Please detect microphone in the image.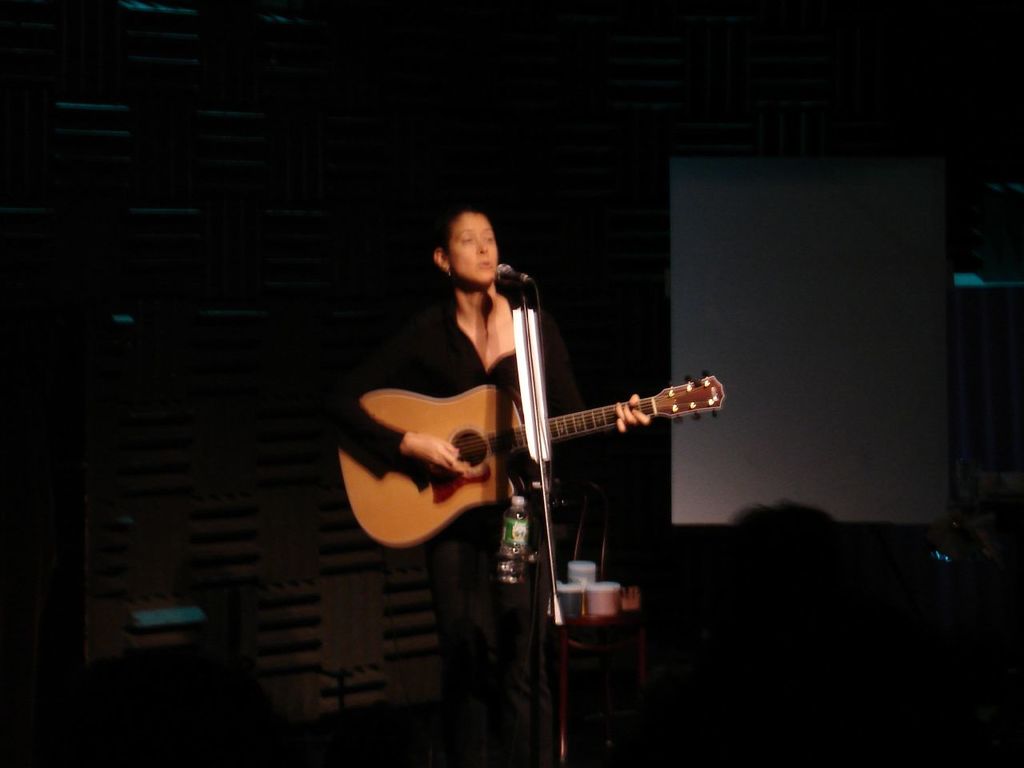
x1=490 y1=257 x2=531 y2=284.
